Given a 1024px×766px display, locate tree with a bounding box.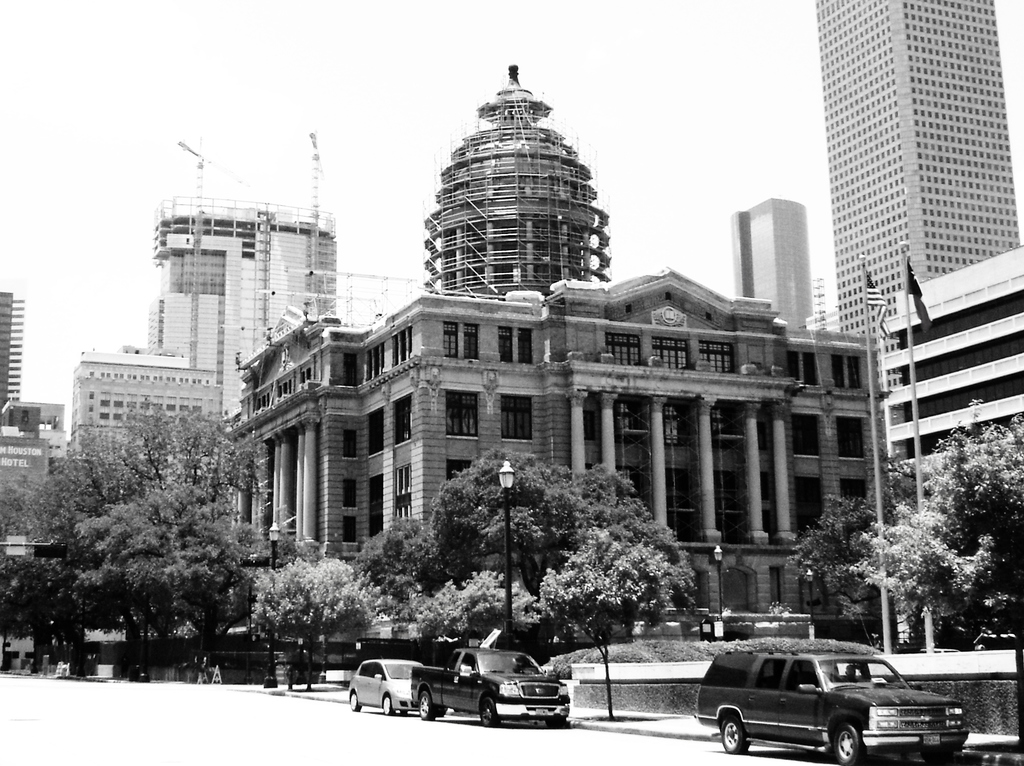
Located: {"x1": 541, "y1": 527, "x2": 670, "y2": 724}.
